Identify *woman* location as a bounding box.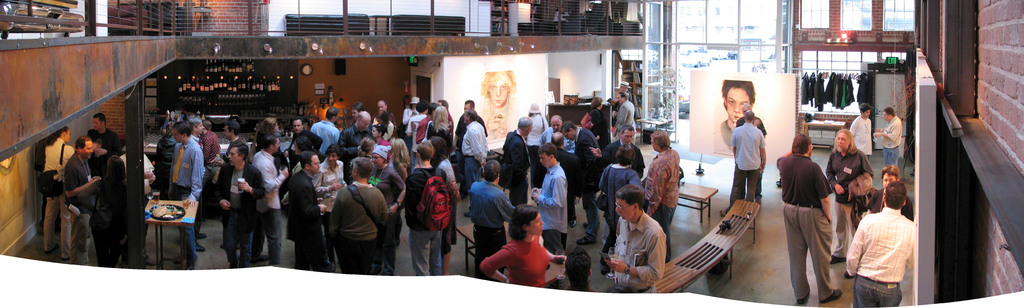
(left=428, top=106, right=454, bottom=156).
